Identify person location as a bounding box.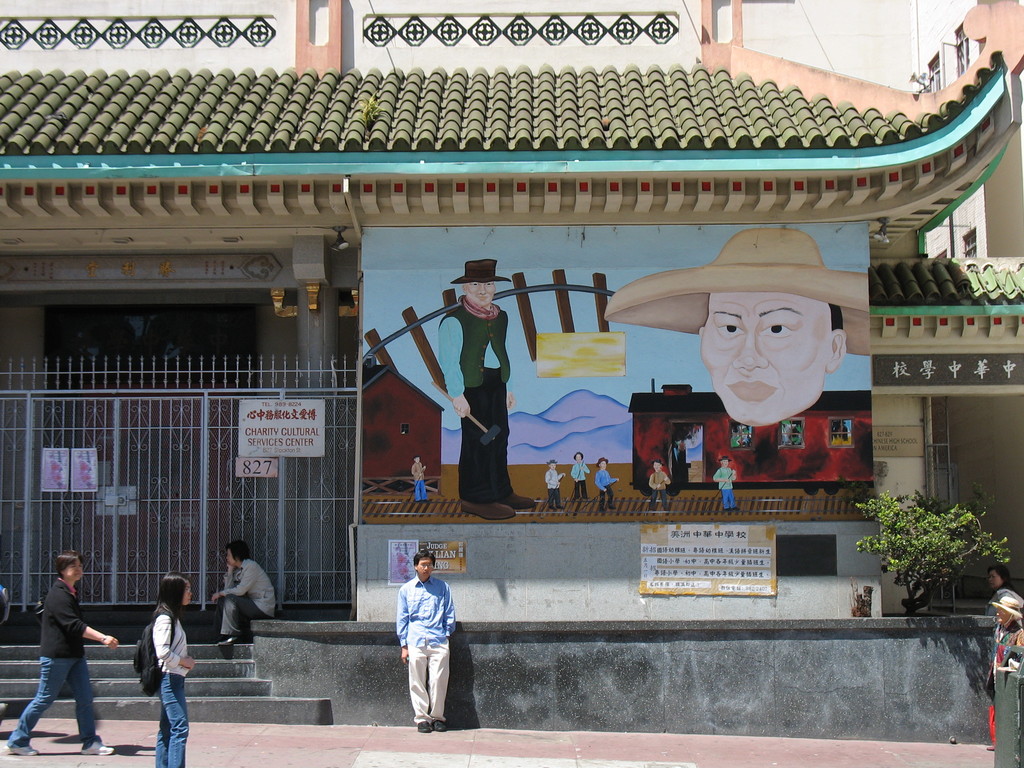
x1=435 y1=259 x2=538 y2=522.
